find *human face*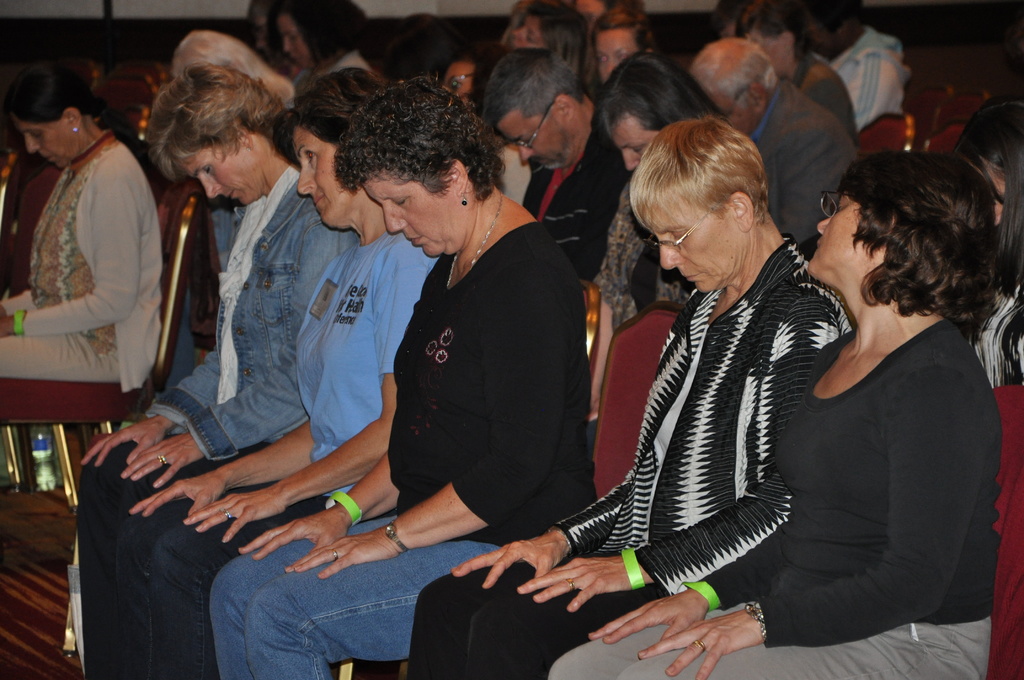
Rect(281, 10, 308, 72)
